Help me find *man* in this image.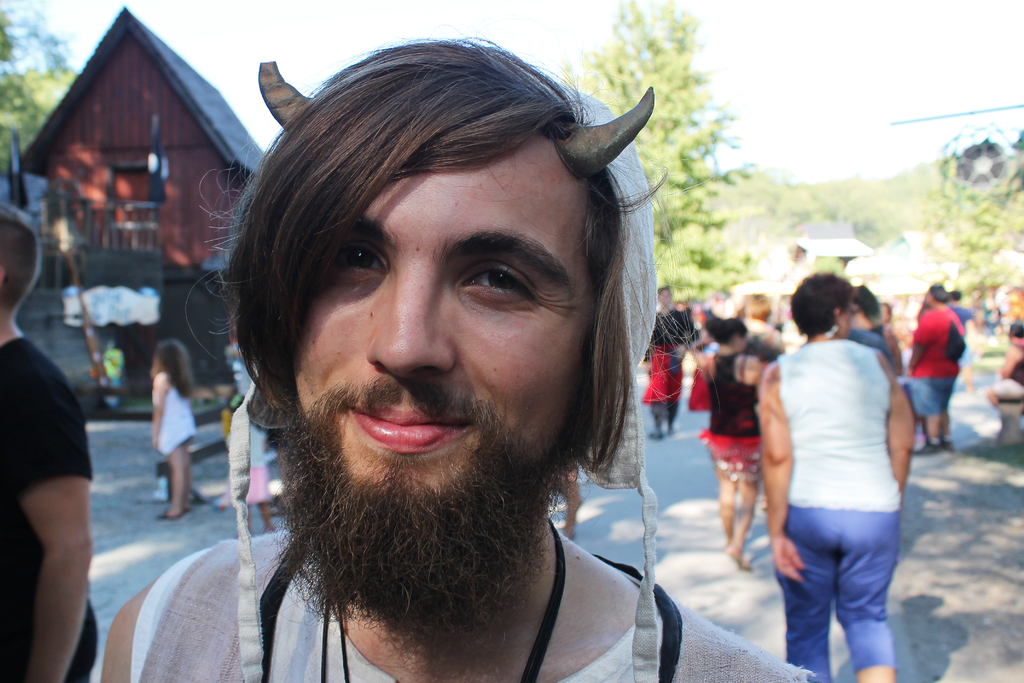
Found it: bbox=[0, 207, 97, 682].
